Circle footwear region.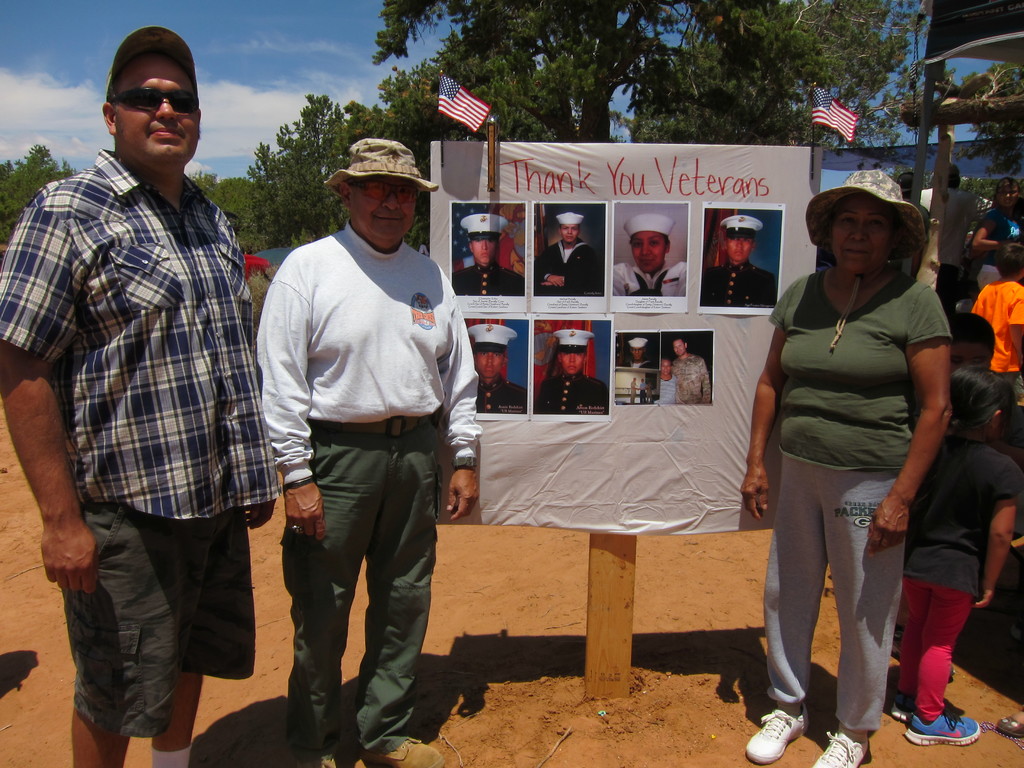
Region: crop(886, 692, 913, 722).
